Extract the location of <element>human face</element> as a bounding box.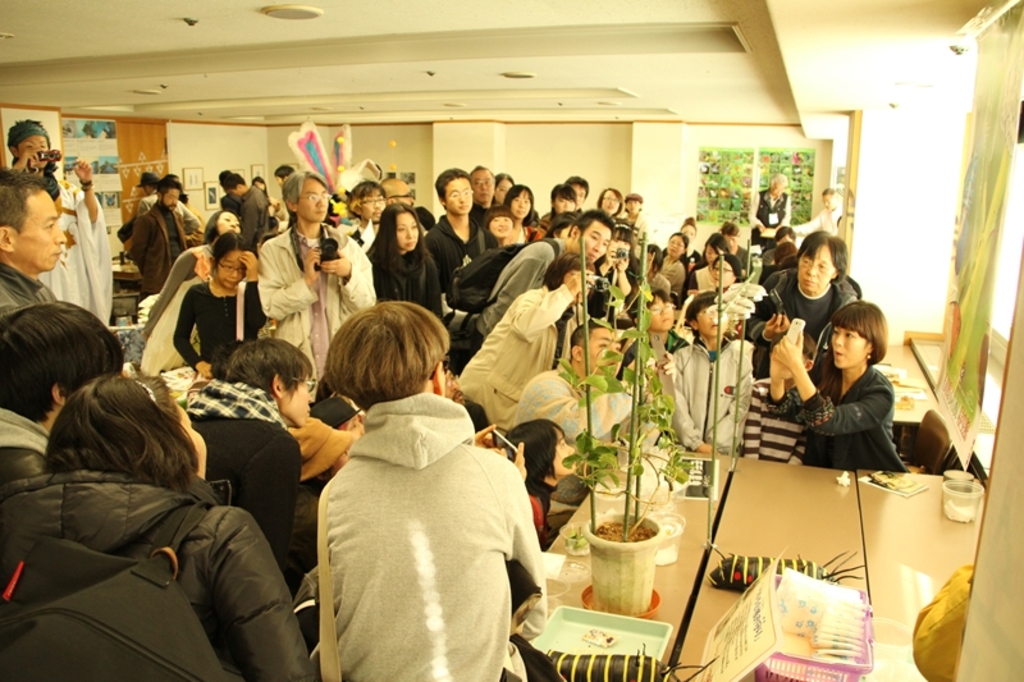
left=219, top=207, right=242, bottom=233.
